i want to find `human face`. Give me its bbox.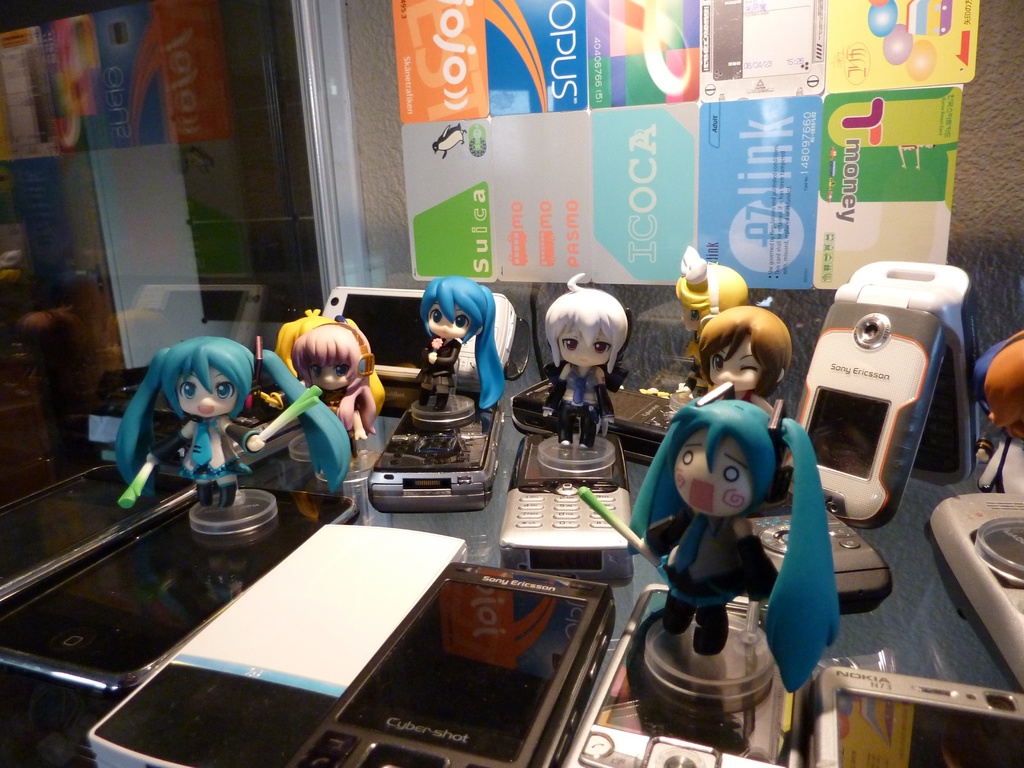
<box>429,301,474,337</box>.
